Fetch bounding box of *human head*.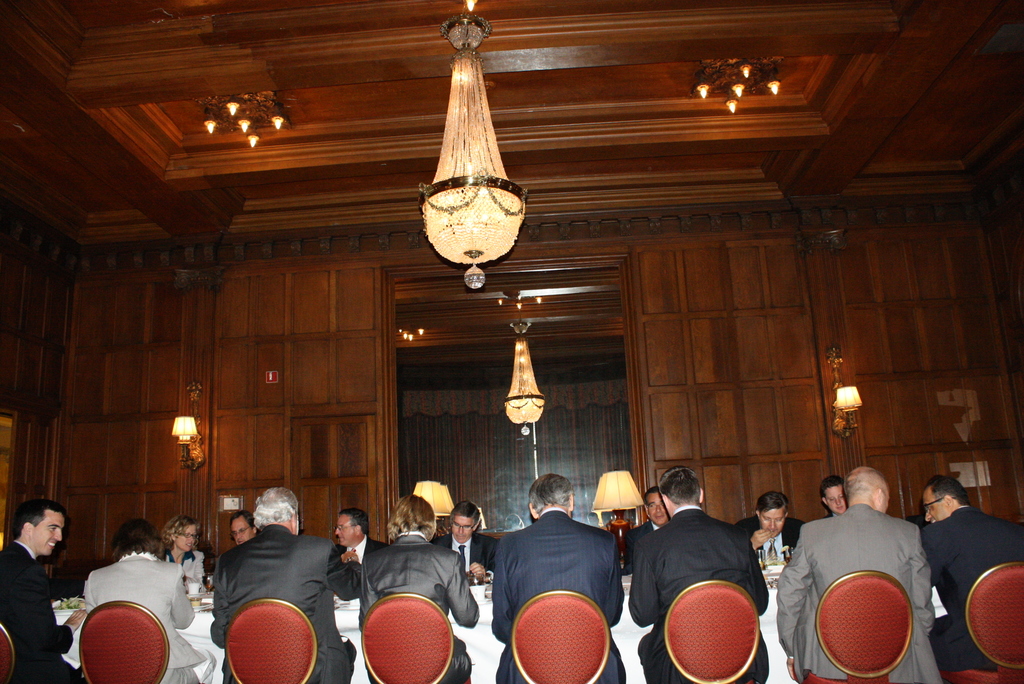
Bbox: <box>111,520,166,560</box>.
